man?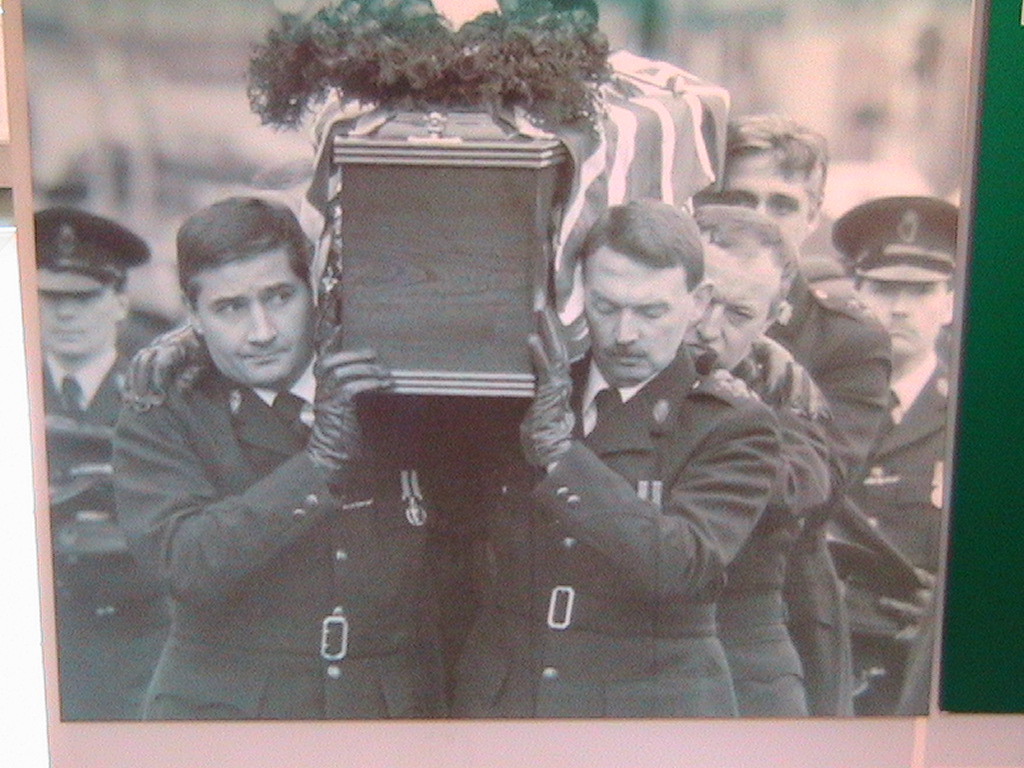
region(710, 107, 897, 719)
